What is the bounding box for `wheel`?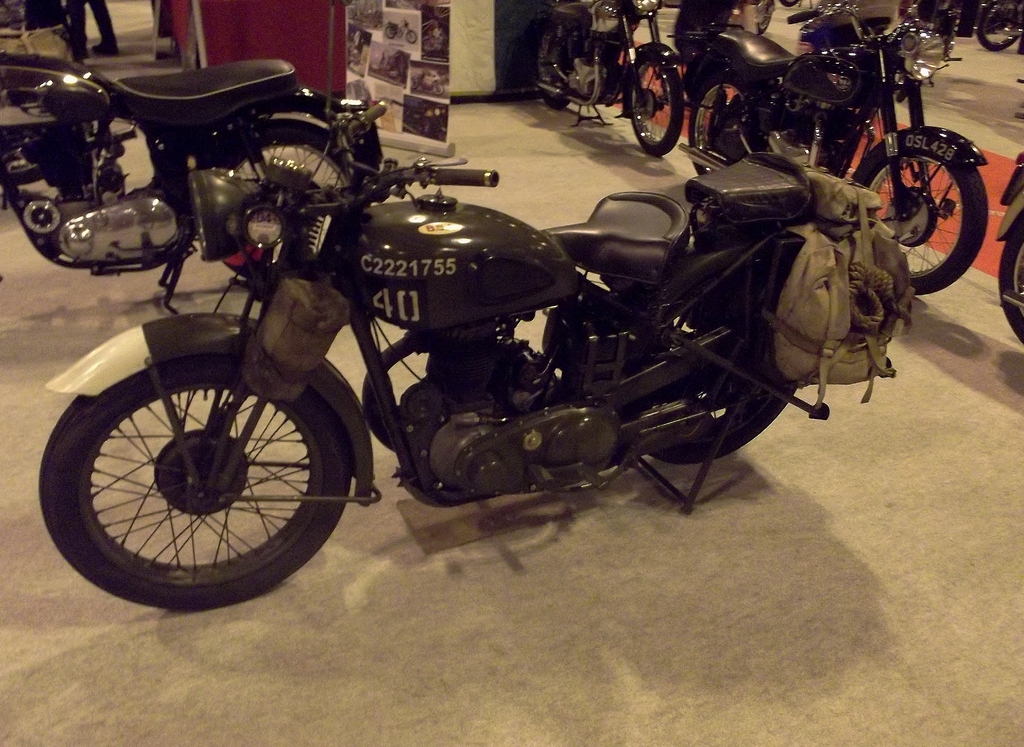
979 3 1020 51.
